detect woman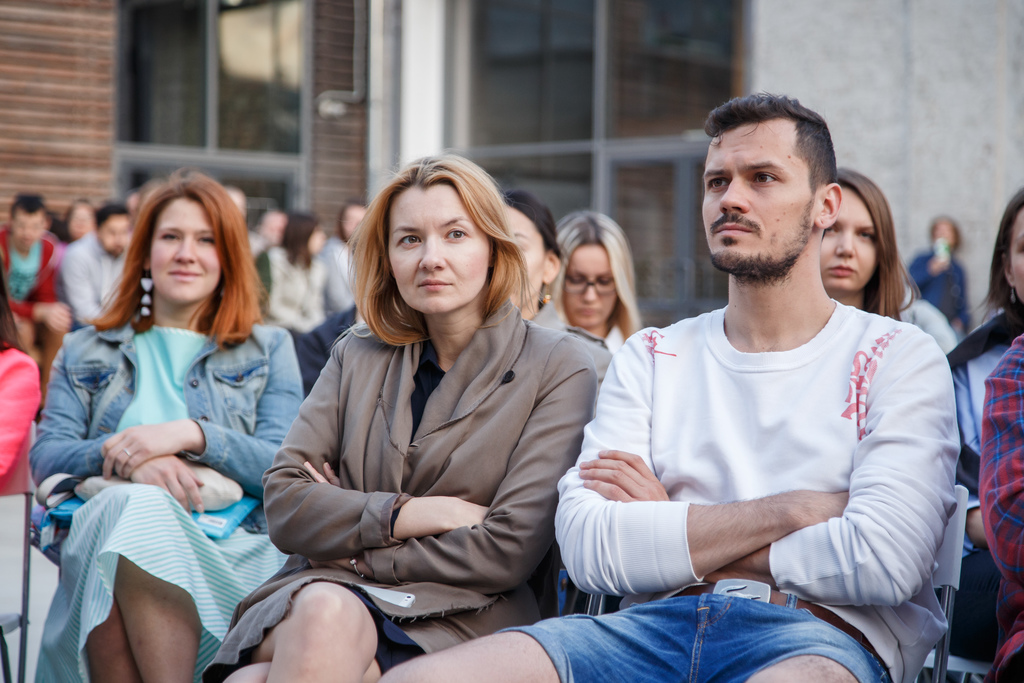
[499,188,614,383]
